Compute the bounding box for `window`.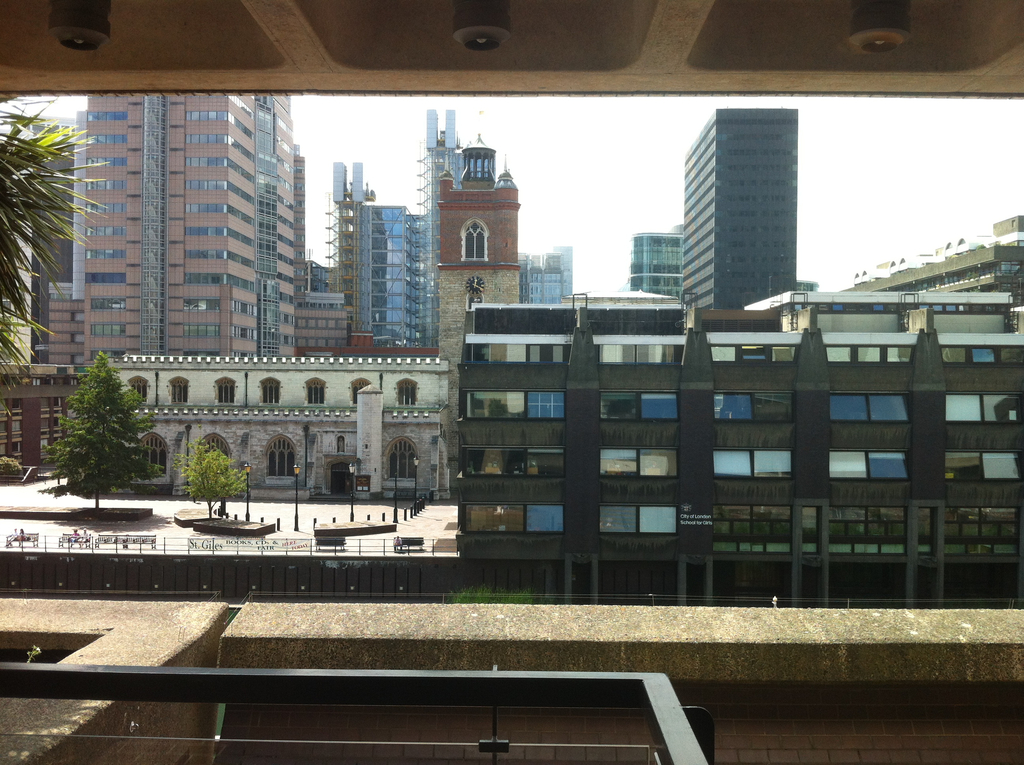
{"x1": 400, "y1": 382, "x2": 413, "y2": 408}.
